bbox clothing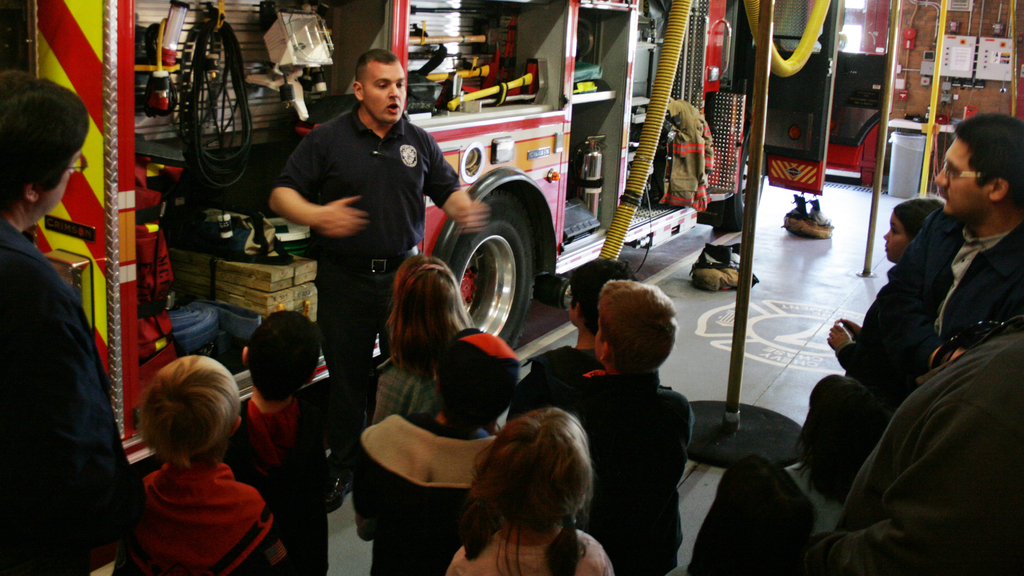
{"x1": 852, "y1": 211, "x2": 1023, "y2": 383}
